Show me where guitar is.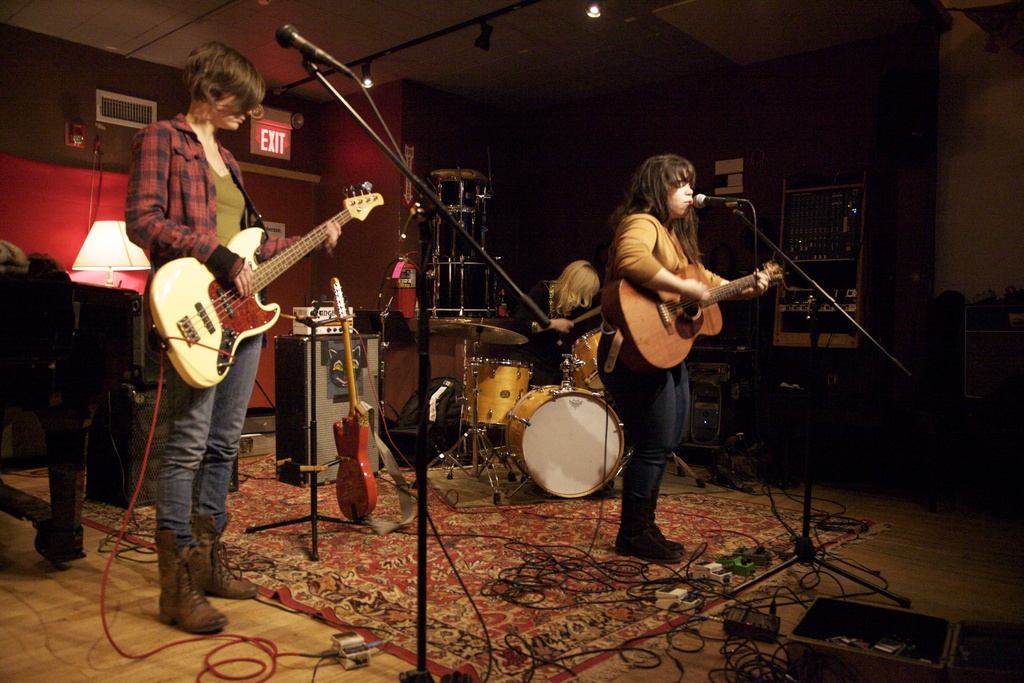
guitar is at {"left": 601, "top": 265, "right": 789, "bottom": 370}.
